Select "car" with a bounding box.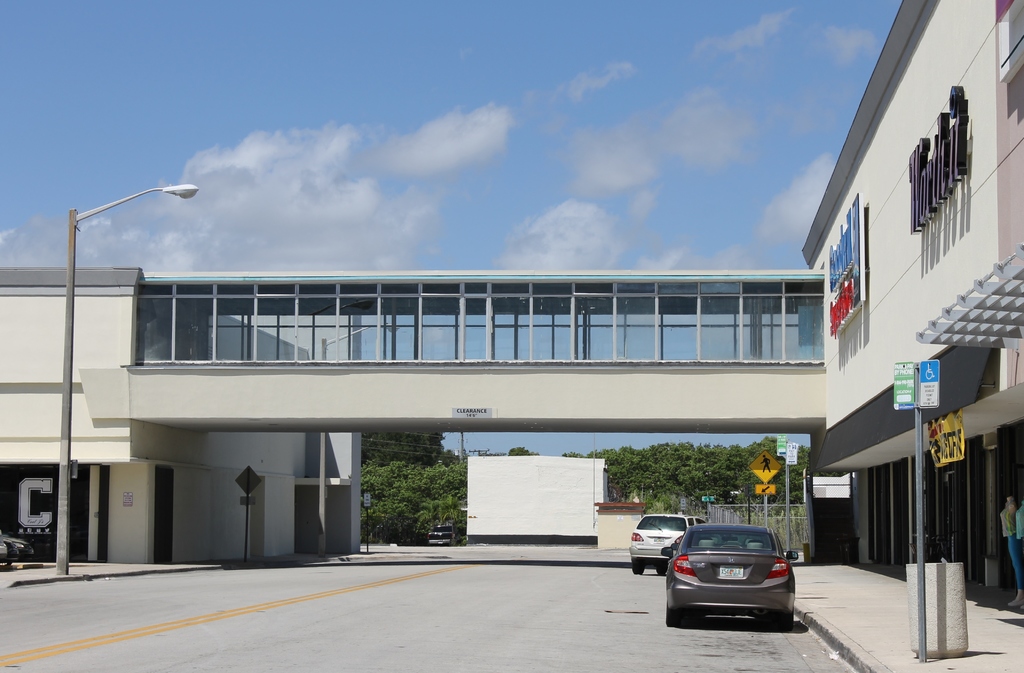
[660, 528, 810, 633].
